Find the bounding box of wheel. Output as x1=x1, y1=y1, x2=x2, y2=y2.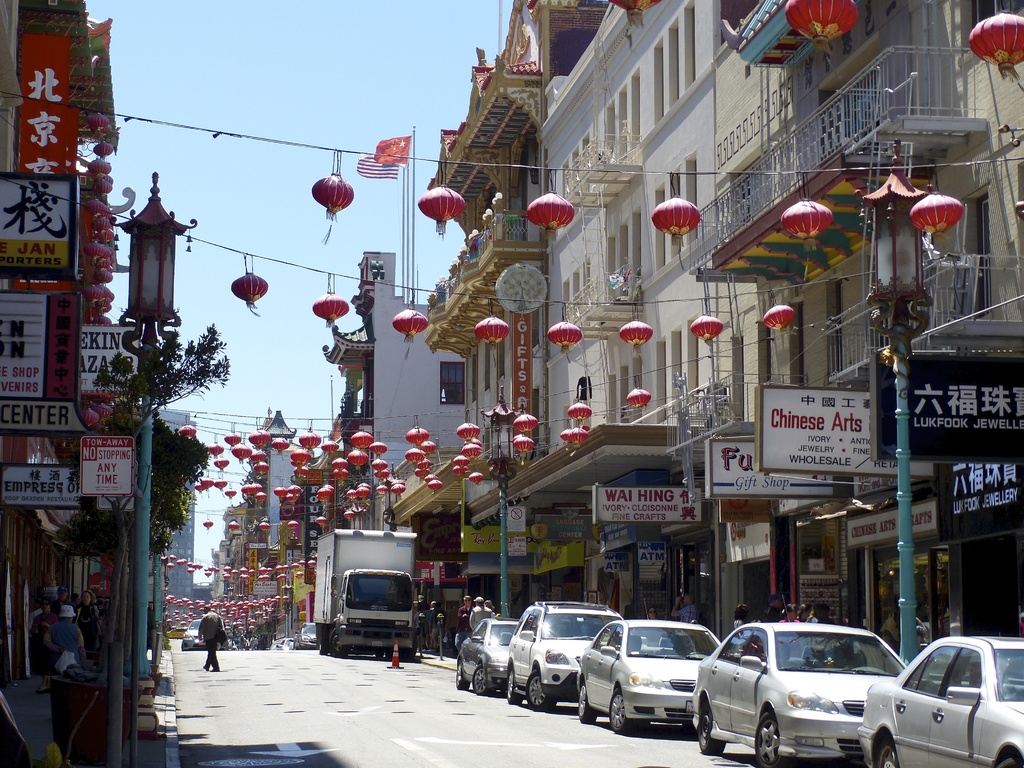
x1=506, y1=669, x2=525, y2=705.
